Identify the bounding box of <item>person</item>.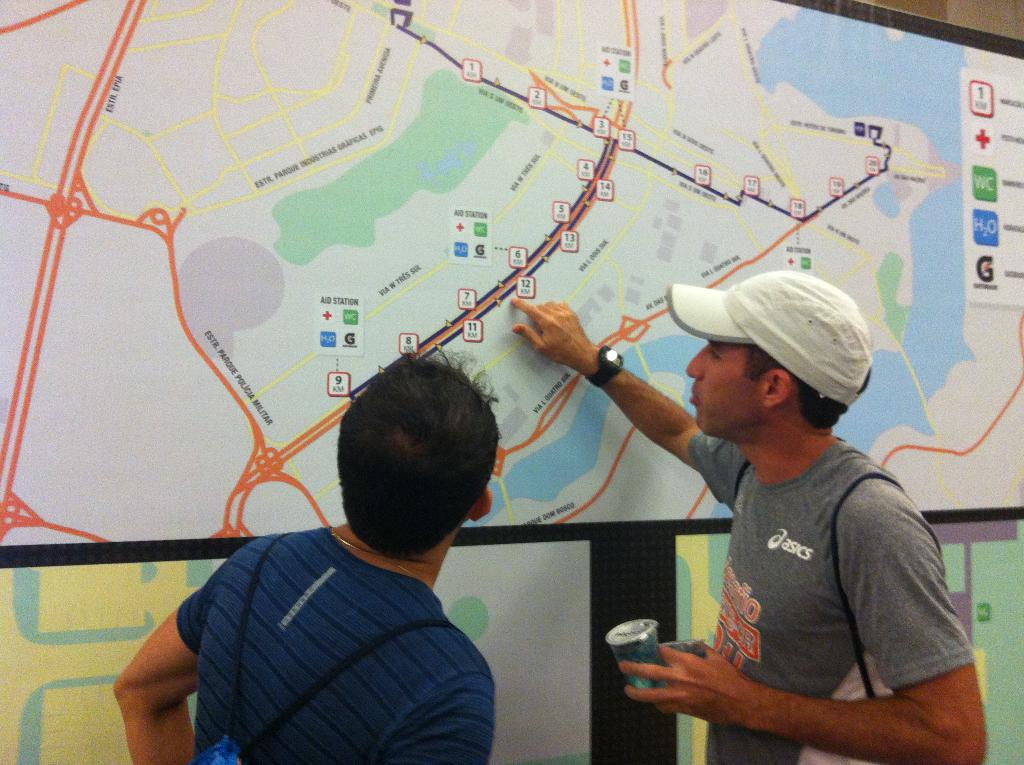
(515,272,988,758).
